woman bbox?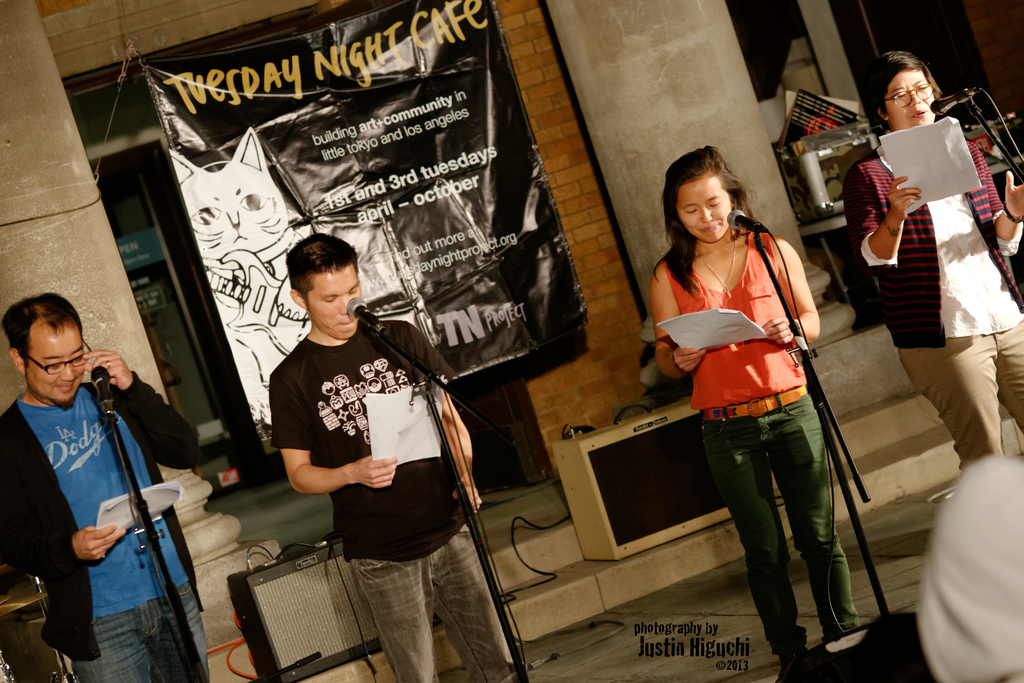
select_region(649, 144, 861, 670)
